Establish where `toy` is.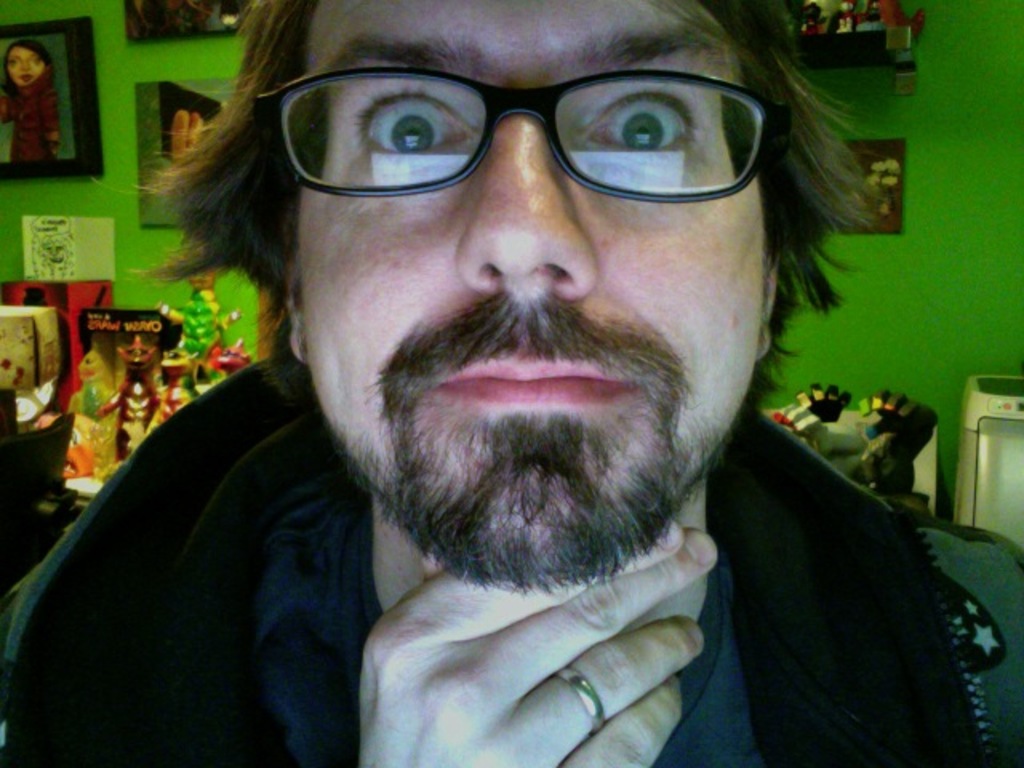
Established at crop(154, 254, 235, 363).
